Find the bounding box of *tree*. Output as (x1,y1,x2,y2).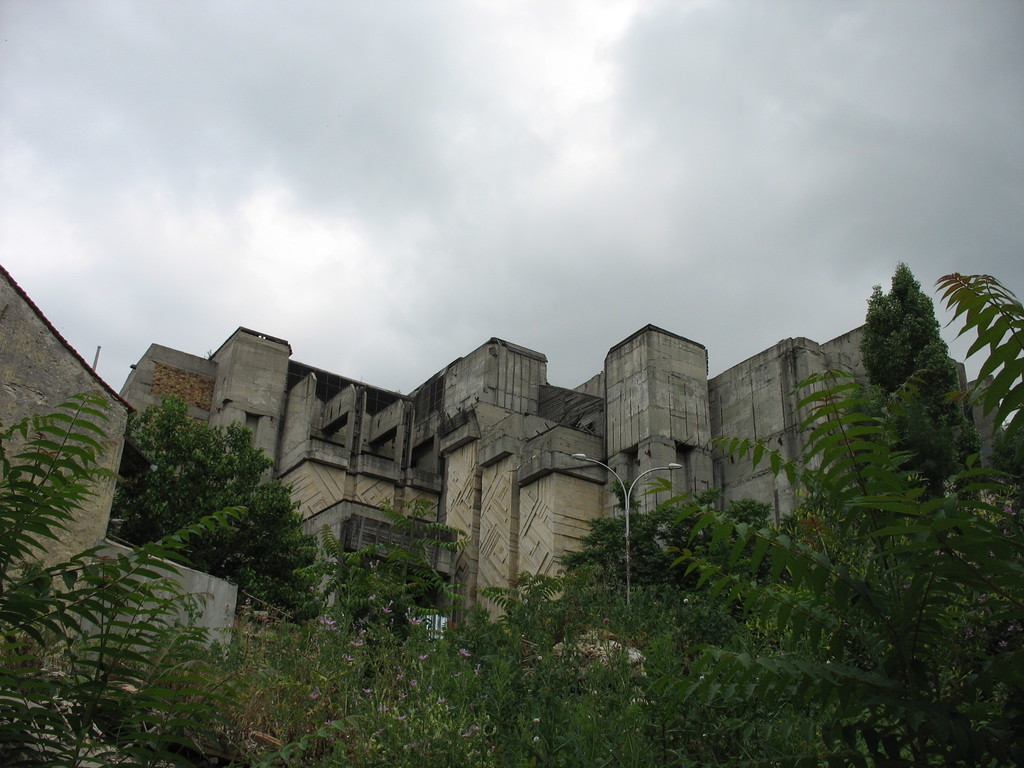
(108,394,324,616).
